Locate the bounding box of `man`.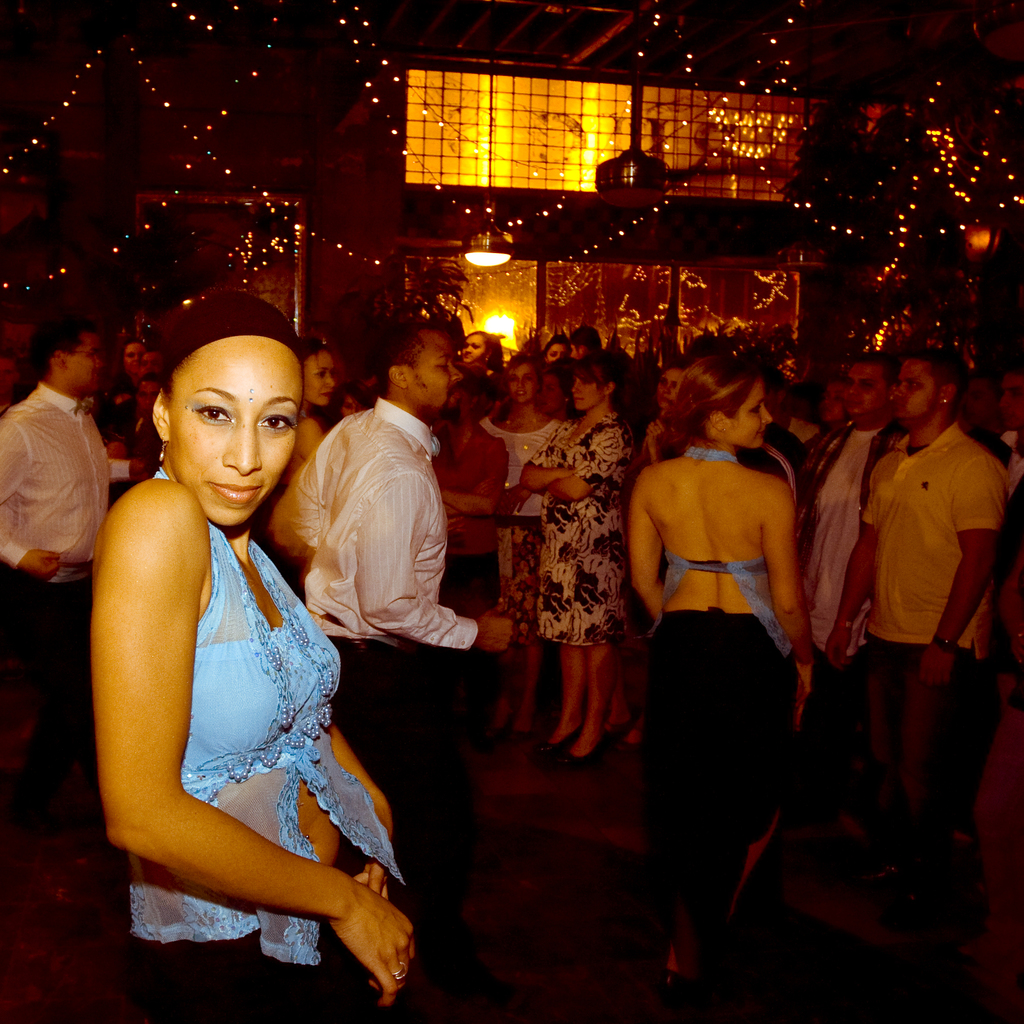
Bounding box: box=[826, 332, 1010, 919].
